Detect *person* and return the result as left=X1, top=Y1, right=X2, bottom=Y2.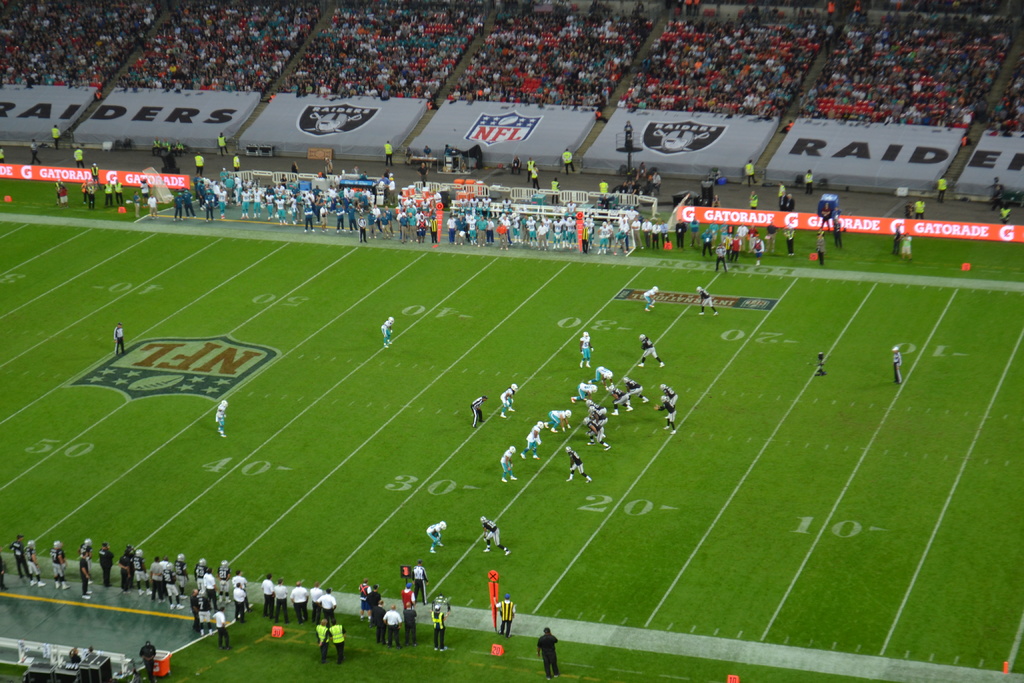
left=689, top=218, right=699, bottom=249.
